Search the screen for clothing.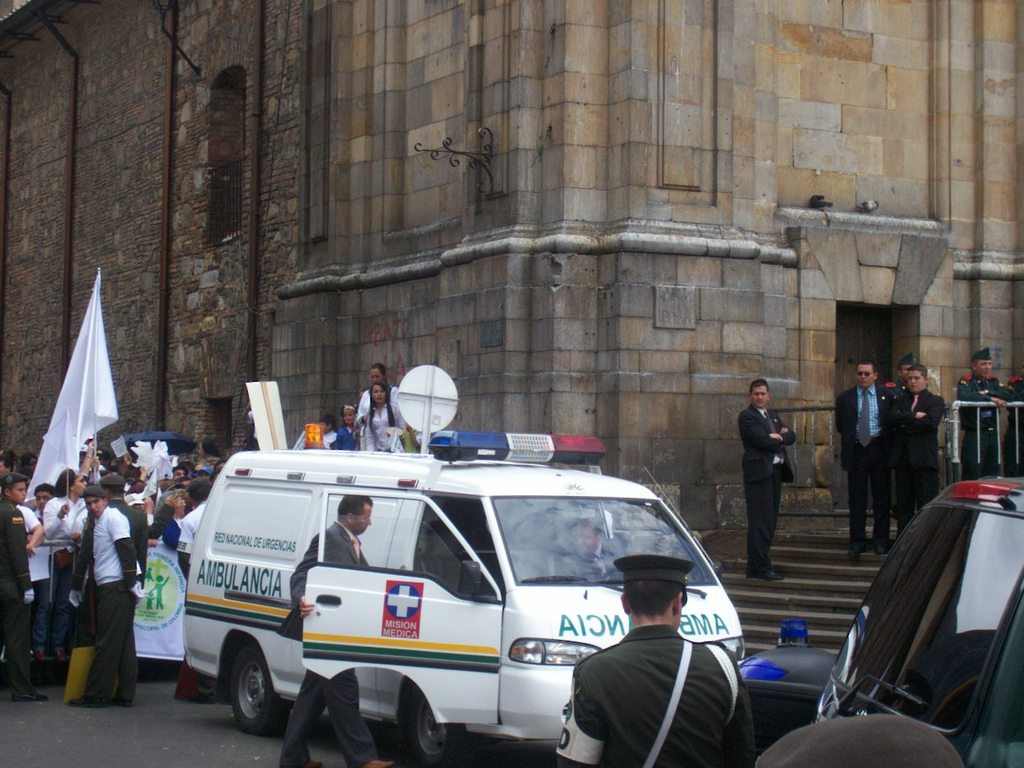
Found at (839,381,889,539).
